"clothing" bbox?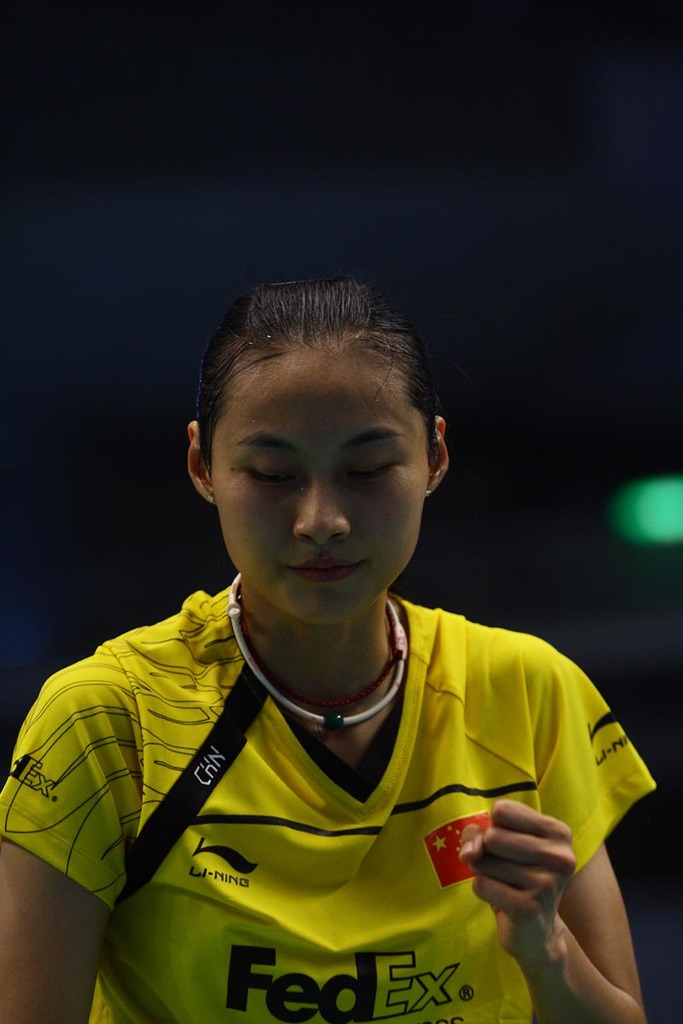
pyautogui.locateOnScreen(43, 596, 630, 996)
